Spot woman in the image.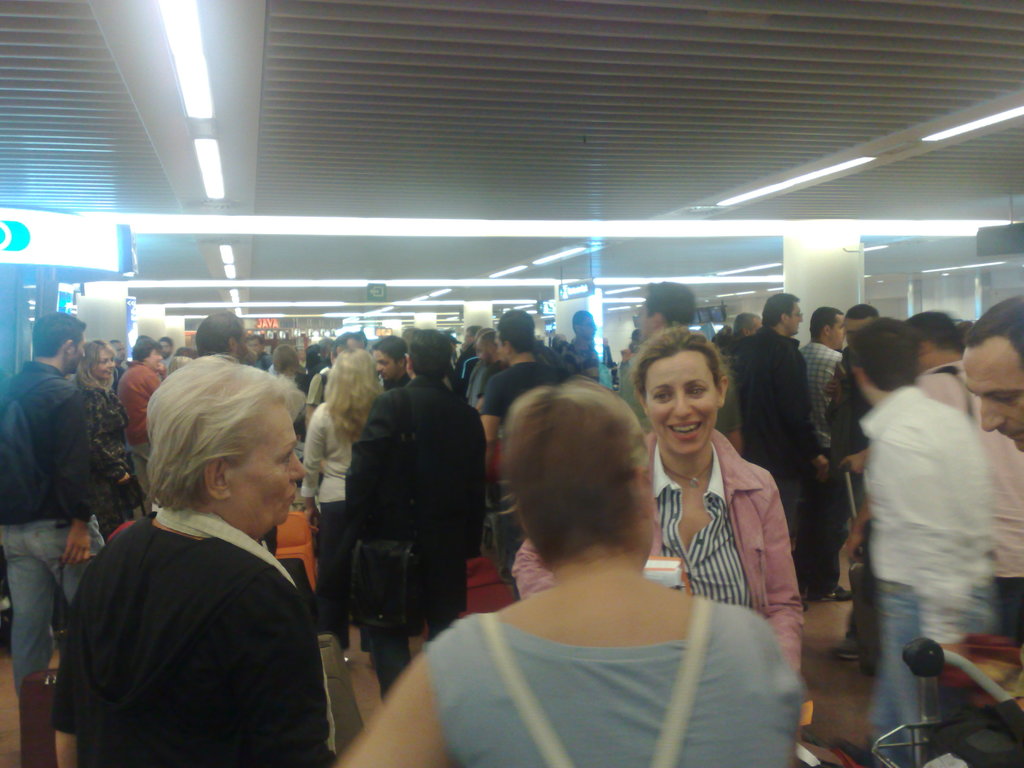
woman found at bbox(301, 397, 339, 504).
